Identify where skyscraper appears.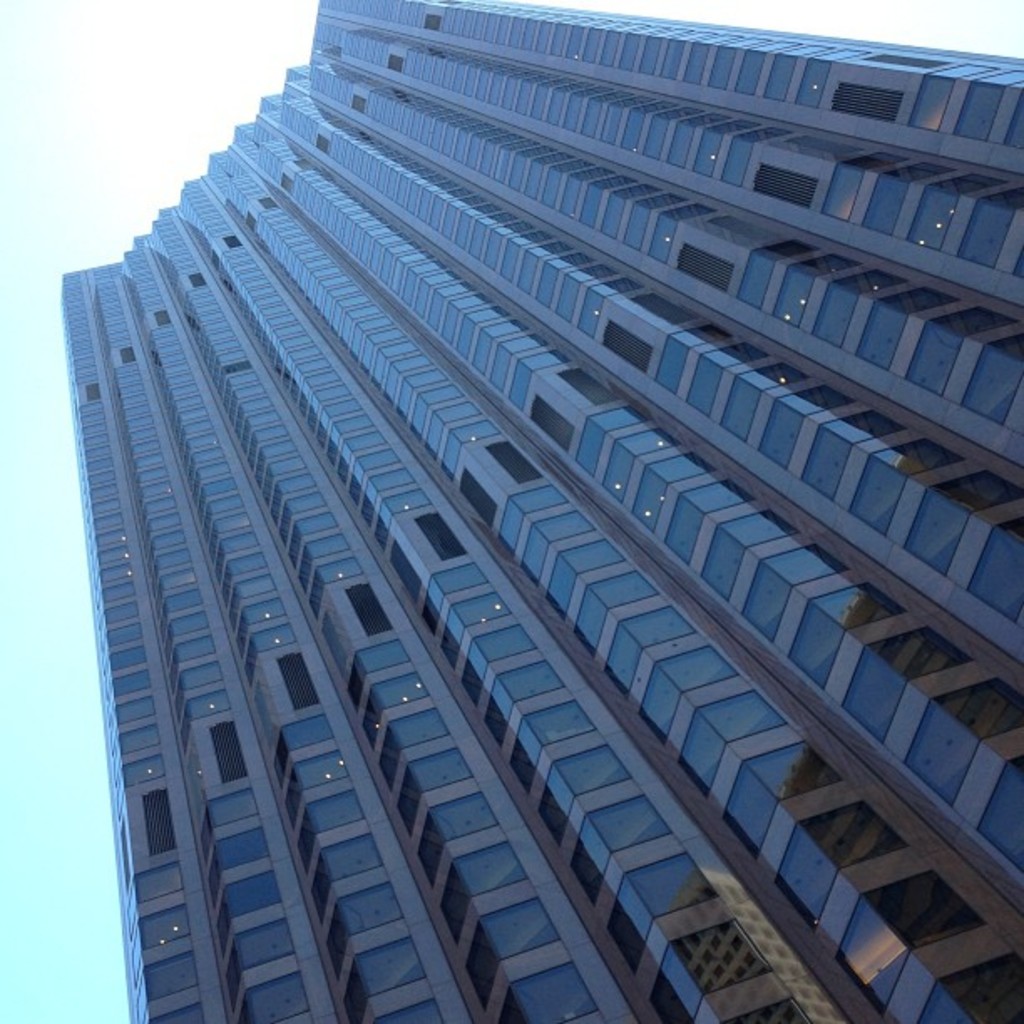
Appears at [x1=0, y1=5, x2=1023, y2=1023].
